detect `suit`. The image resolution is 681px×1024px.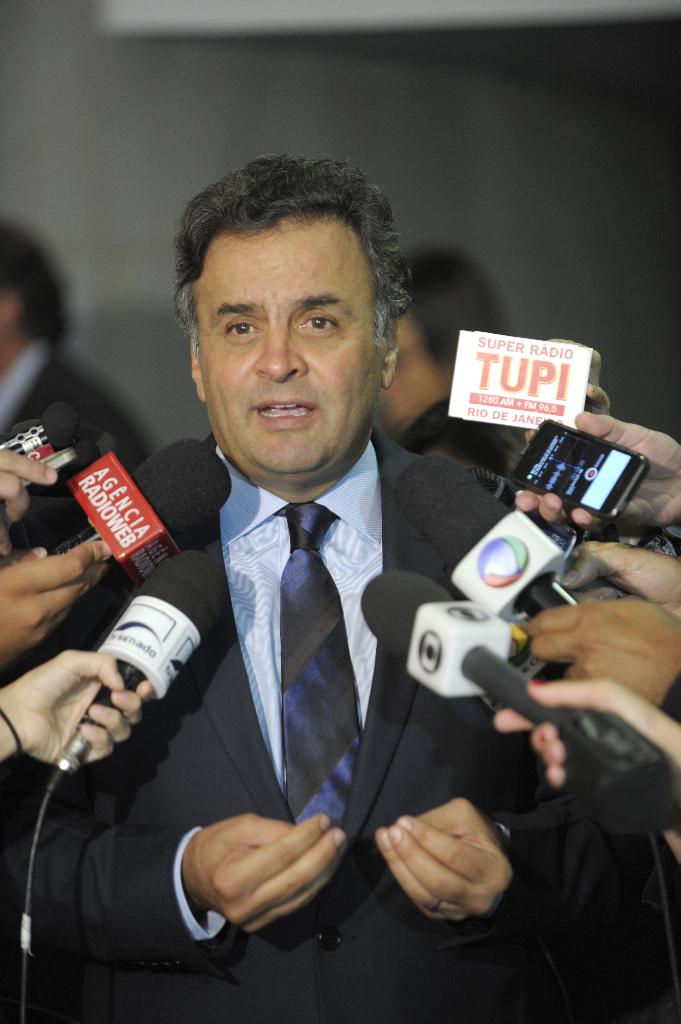
Rect(3, 332, 146, 458).
